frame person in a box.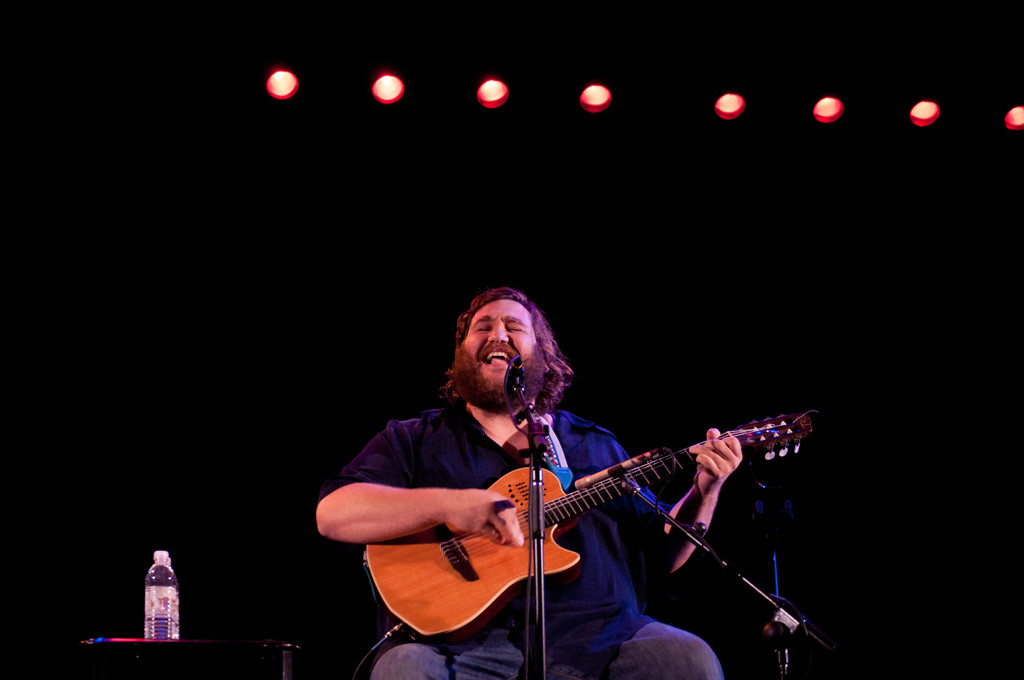
311/284/739/677.
